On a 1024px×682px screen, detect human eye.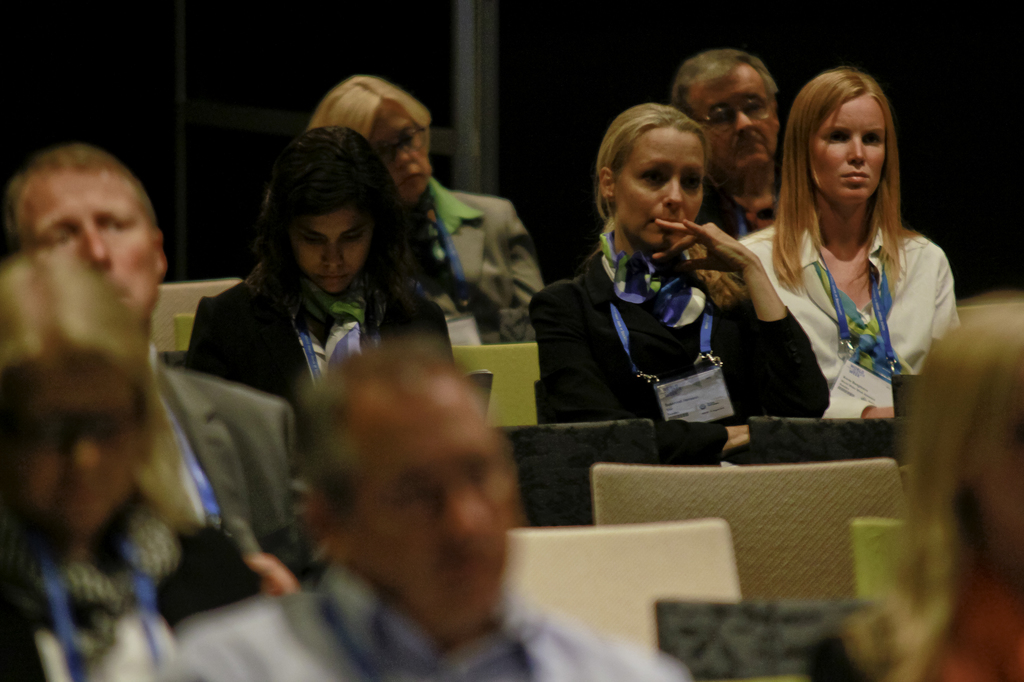
[left=638, top=165, right=664, bottom=187].
